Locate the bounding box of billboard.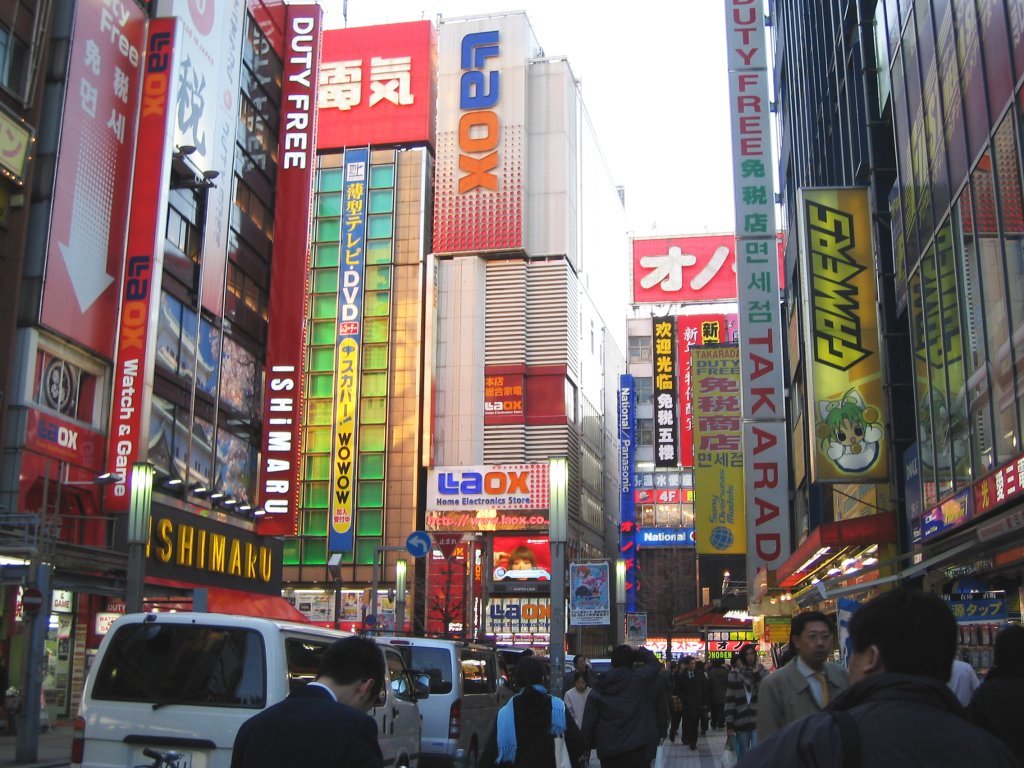
Bounding box: [left=250, top=6, right=324, bottom=534].
